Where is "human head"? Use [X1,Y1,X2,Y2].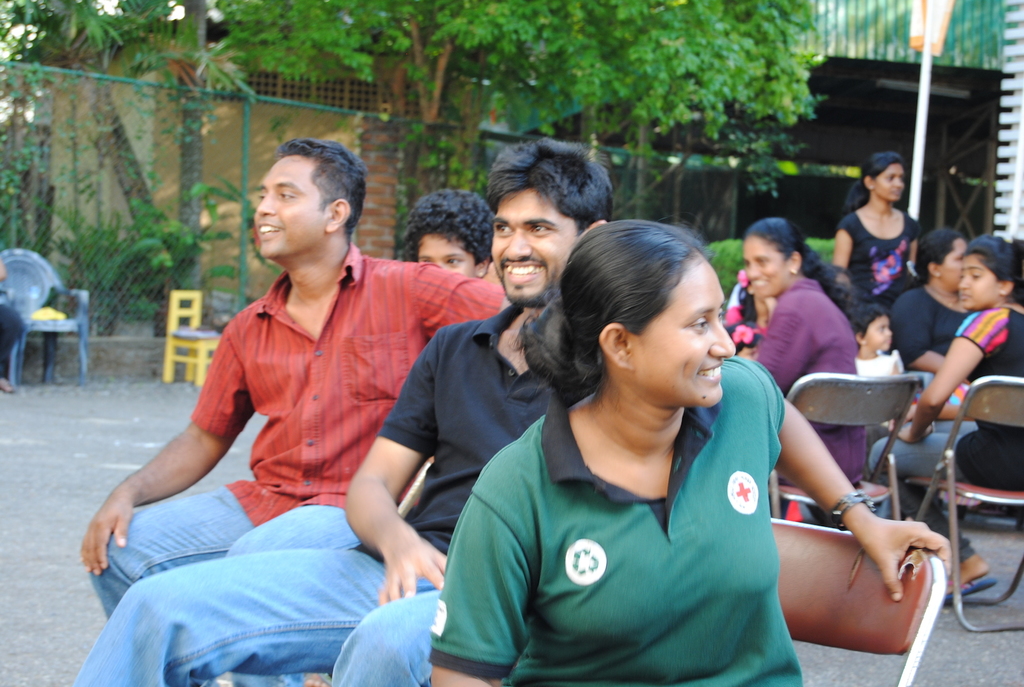
[846,303,893,350].
